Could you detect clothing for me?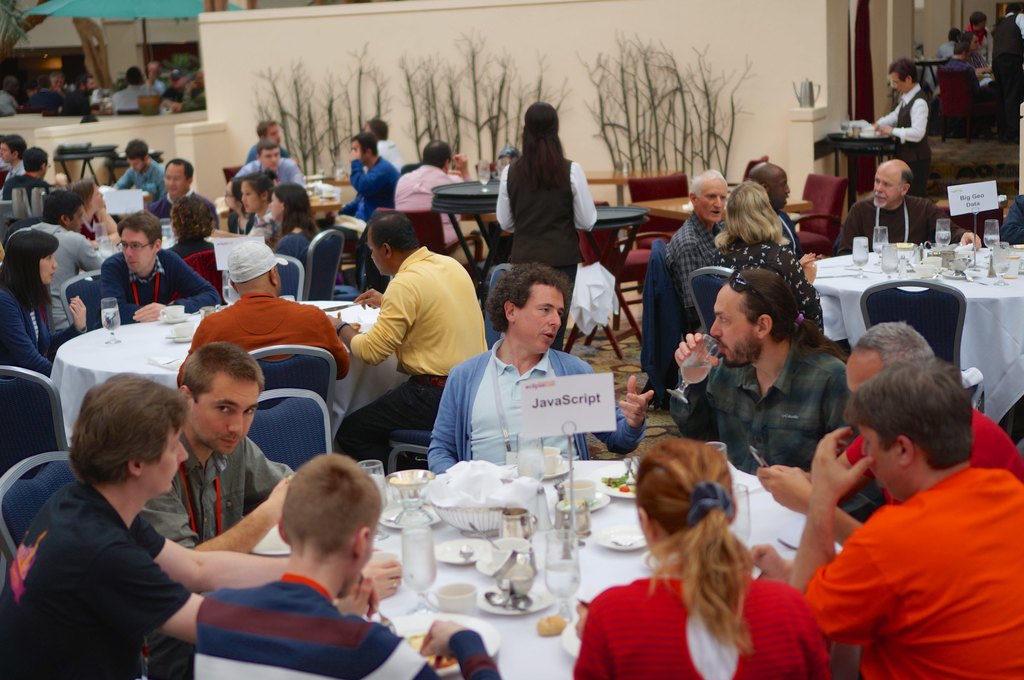
Detection result: select_region(375, 139, 404, 171).
